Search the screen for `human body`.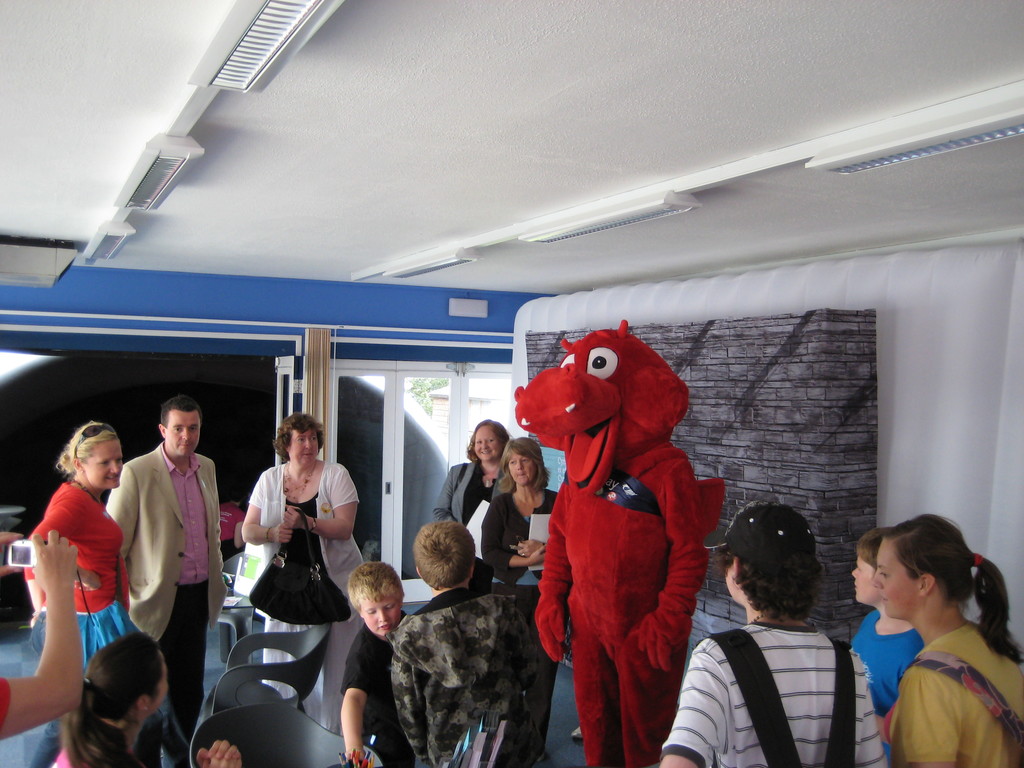
Found at bbox=[477, 482, 559, 689].
